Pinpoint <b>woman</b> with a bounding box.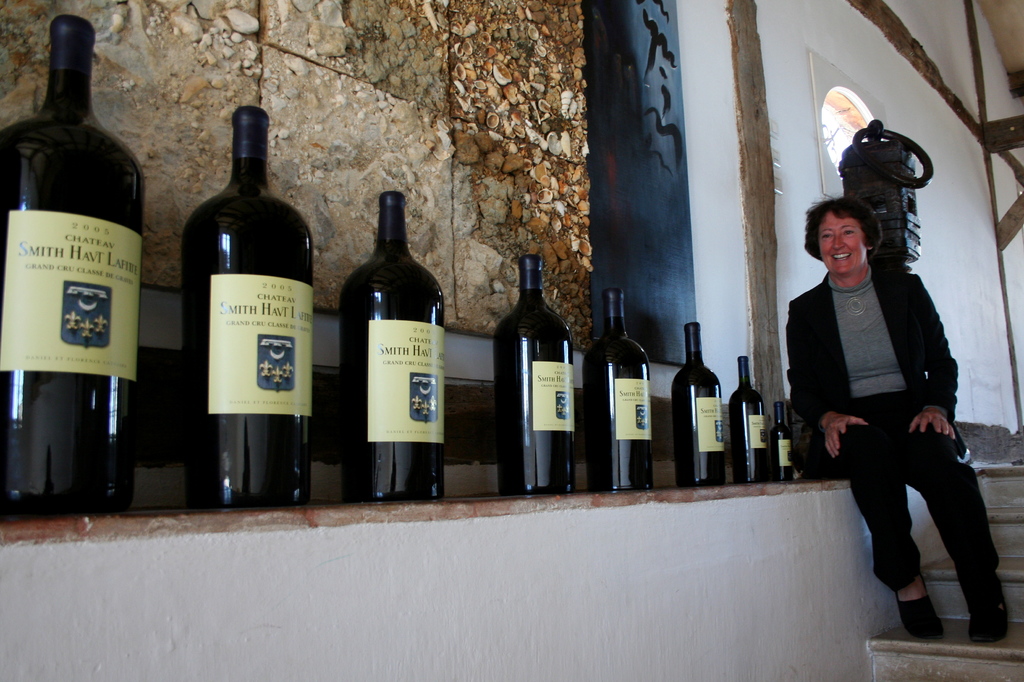
797,166,986,678.
